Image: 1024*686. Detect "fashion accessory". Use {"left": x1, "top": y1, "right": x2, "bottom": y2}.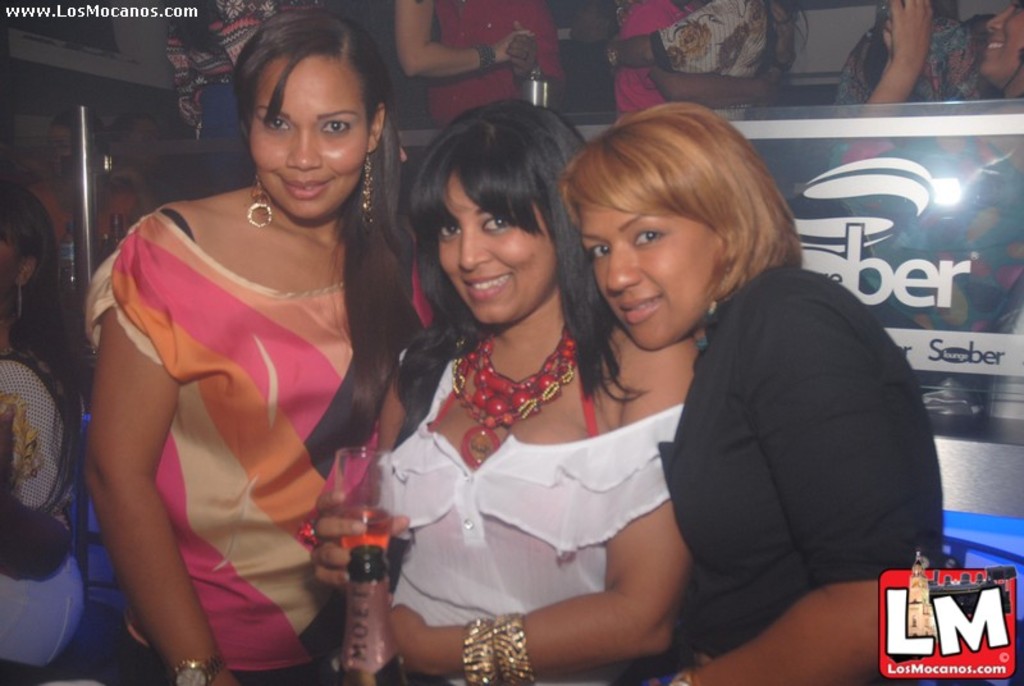
{"left": 470, "top": 45, "right": 494, "bottom": 76}.
